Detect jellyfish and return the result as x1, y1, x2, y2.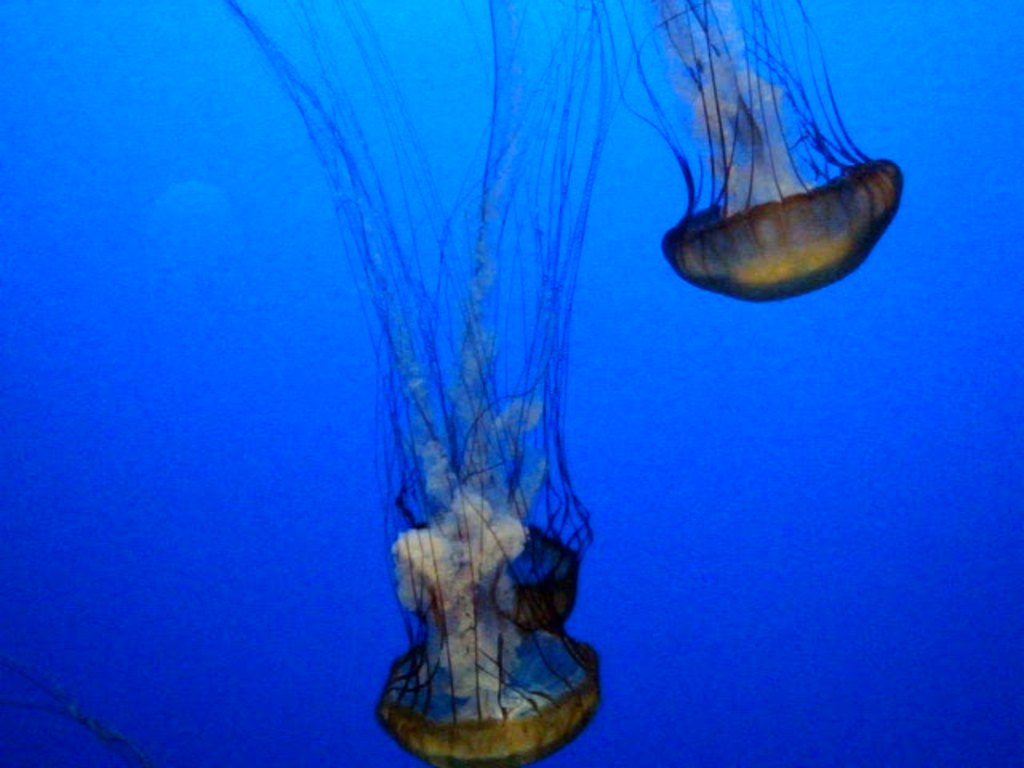
216, 0, 648, 766.
